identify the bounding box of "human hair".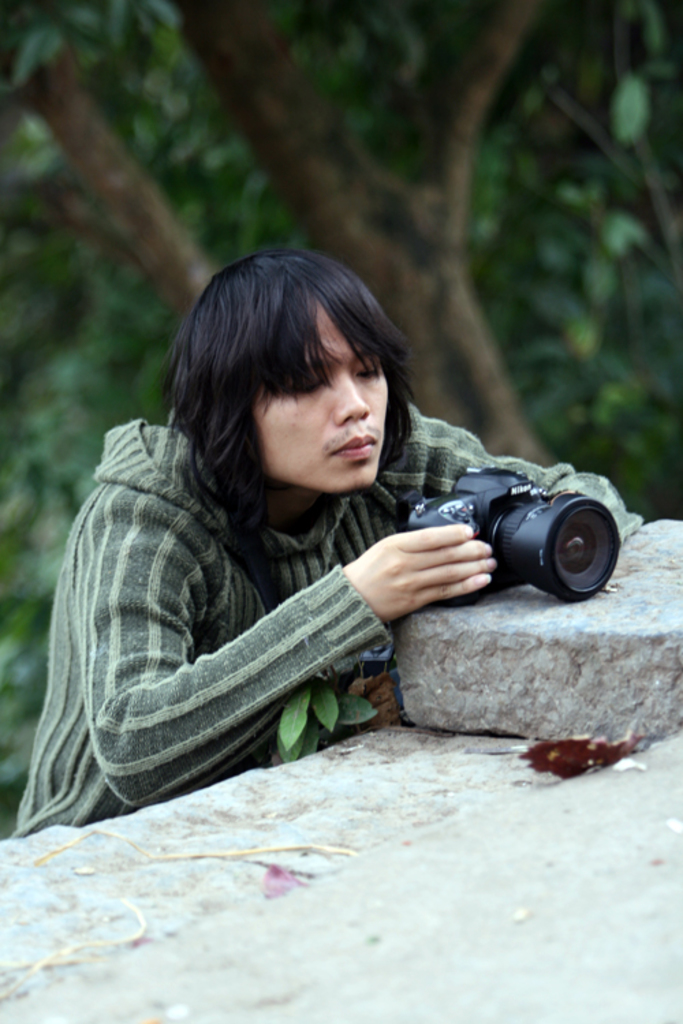
pyautogui.locateOnScreen(165, 243, 414, 508).
